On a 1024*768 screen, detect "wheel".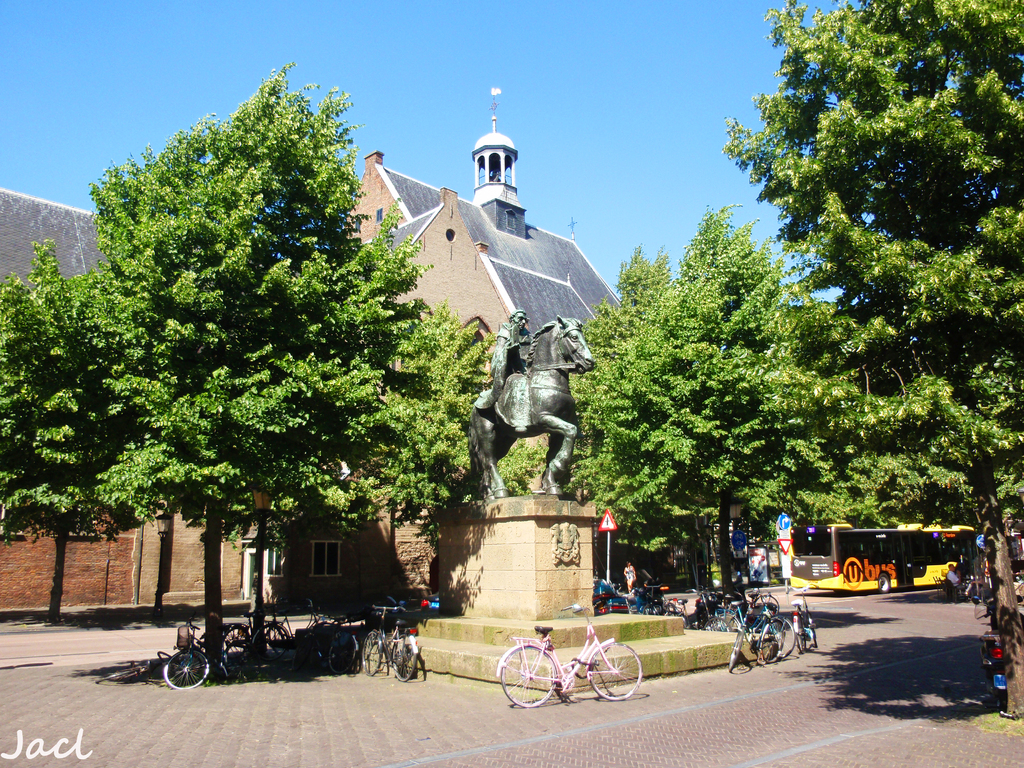
499, 643, 563, 712.
